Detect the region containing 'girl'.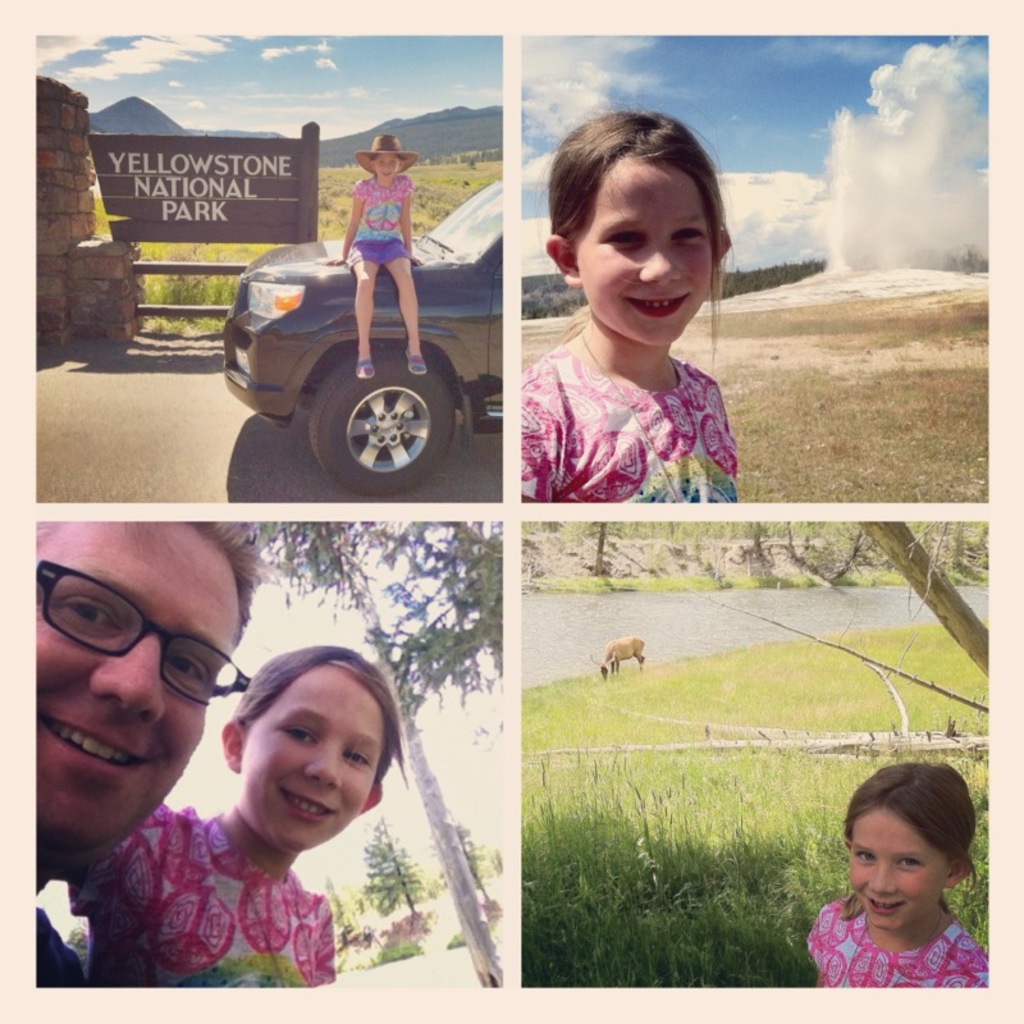
[796,763,1002,977].
